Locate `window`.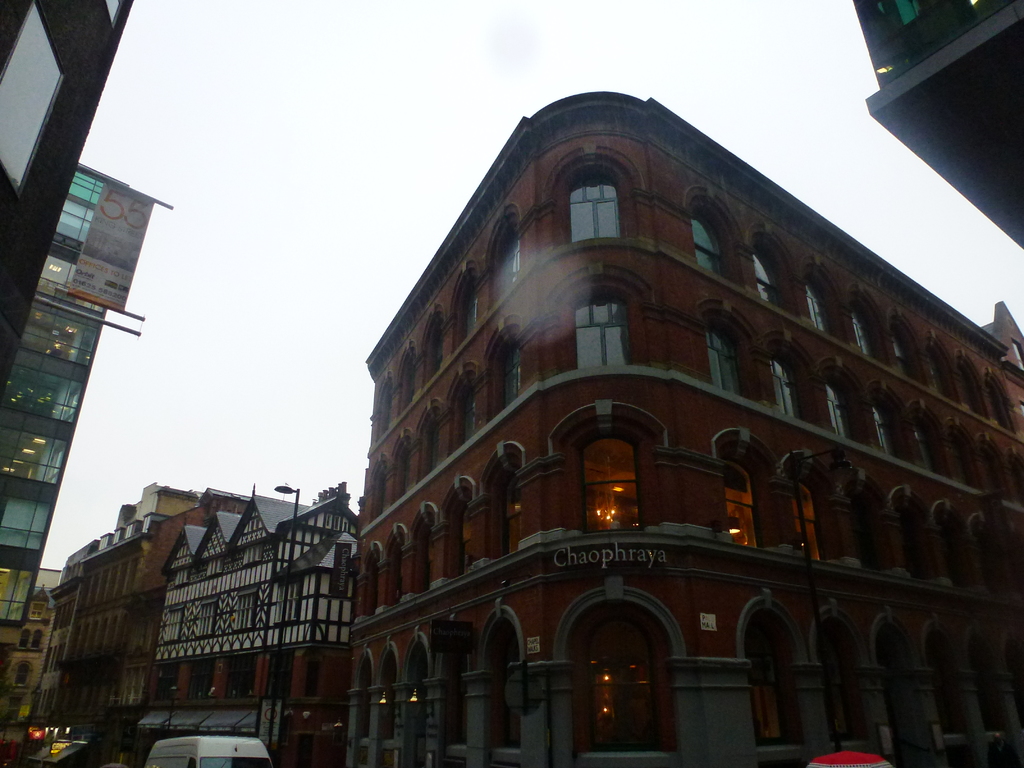
Bounding box: {"x1": 500, "y1": 478, "x2": 514, "y2": 547}.
